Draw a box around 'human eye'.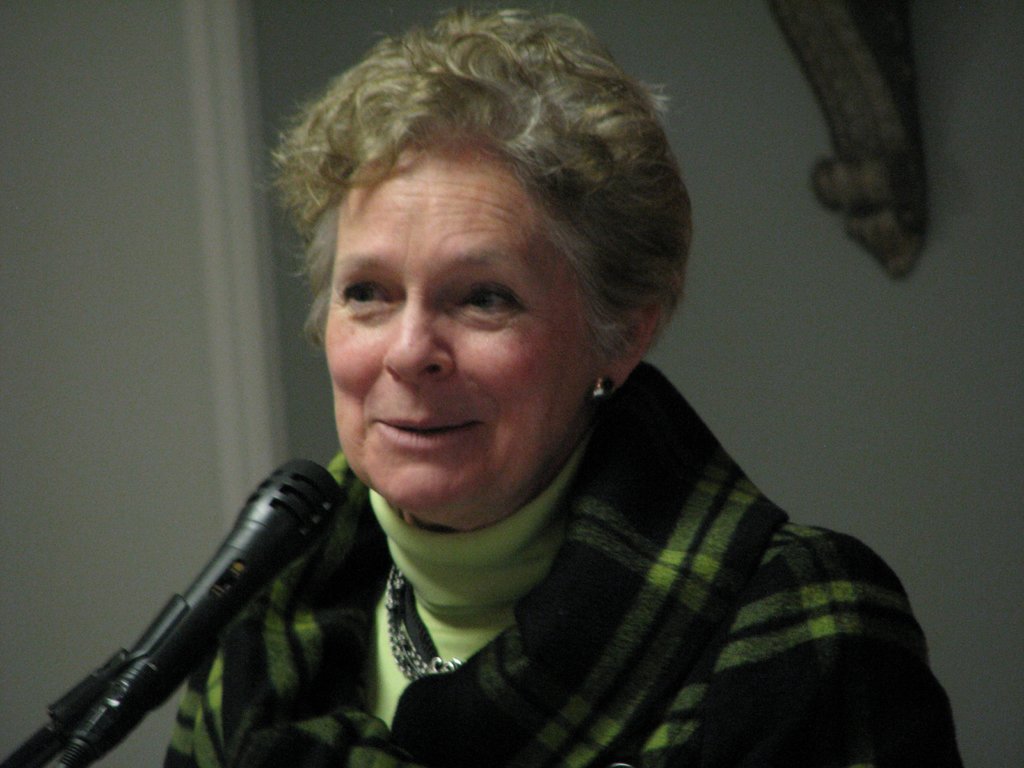
BBox(340, 274, 404, 311).
